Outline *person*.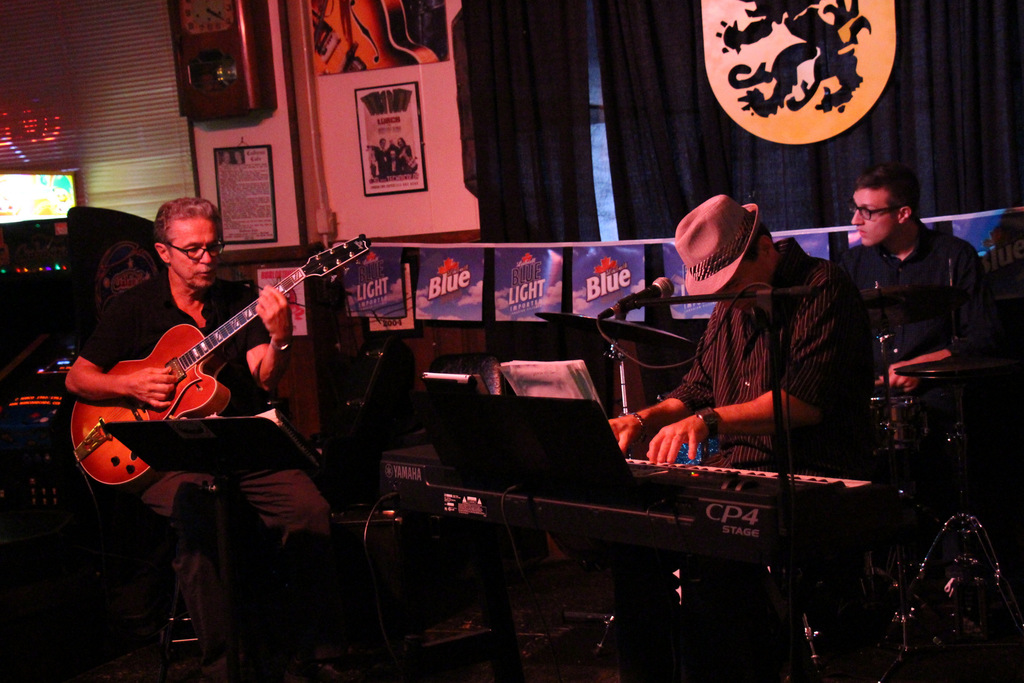
Outline: x1=72 y1=195 x2=350 y2=682.
